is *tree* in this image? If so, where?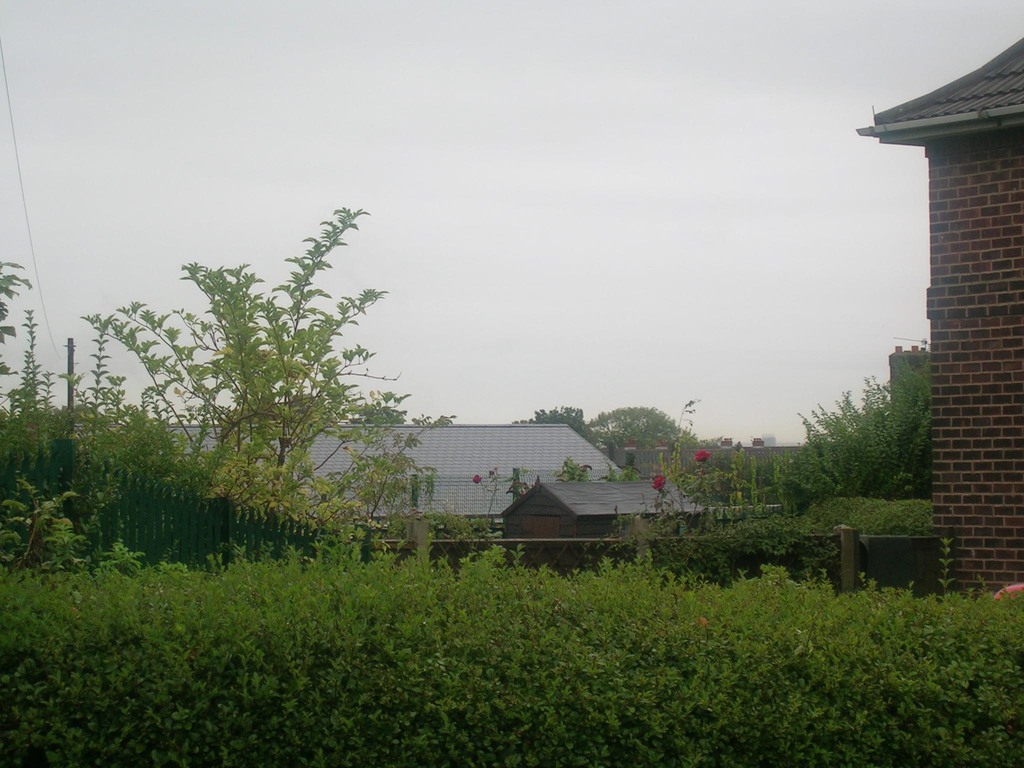
Yes, at bbox=(575, 400, 699, 447).
